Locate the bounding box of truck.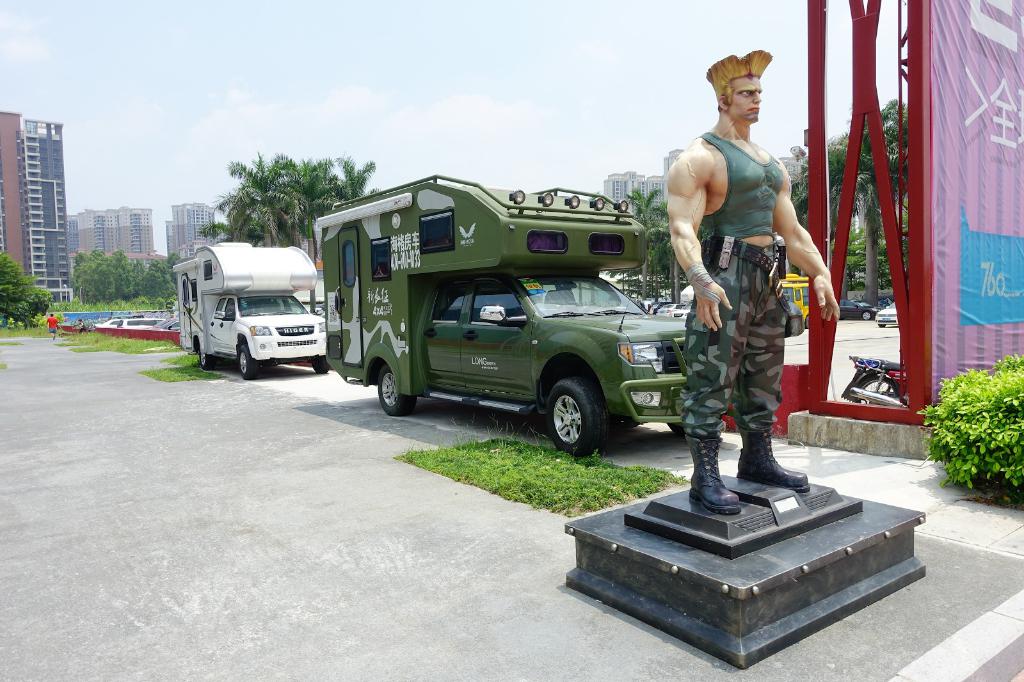
Bounding box: rect(308, 184, 724, 456).
